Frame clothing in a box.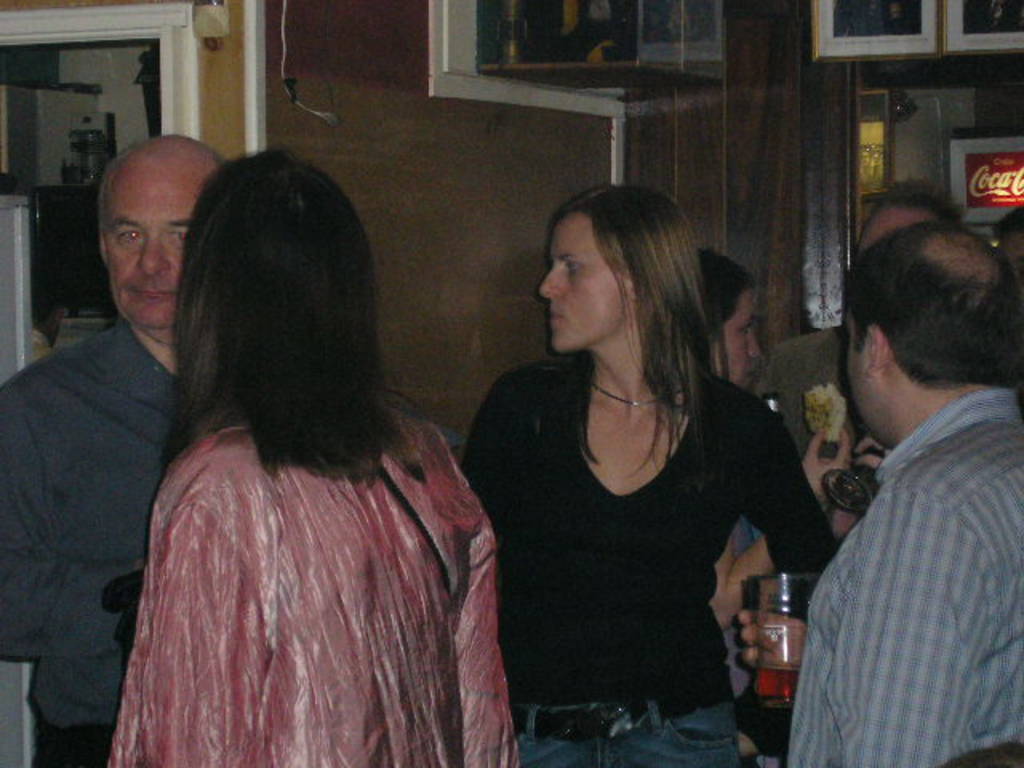
{"left": 725, "top": 328, "right": 880, "bottom": 482}.
